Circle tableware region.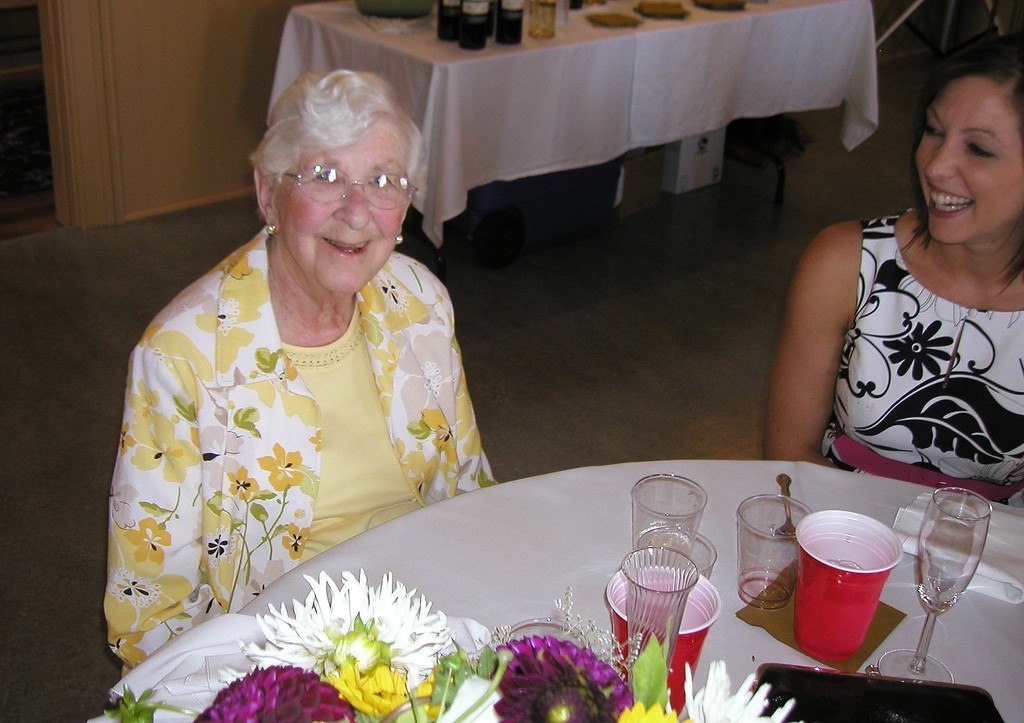
Region: 628 466 705 575.
